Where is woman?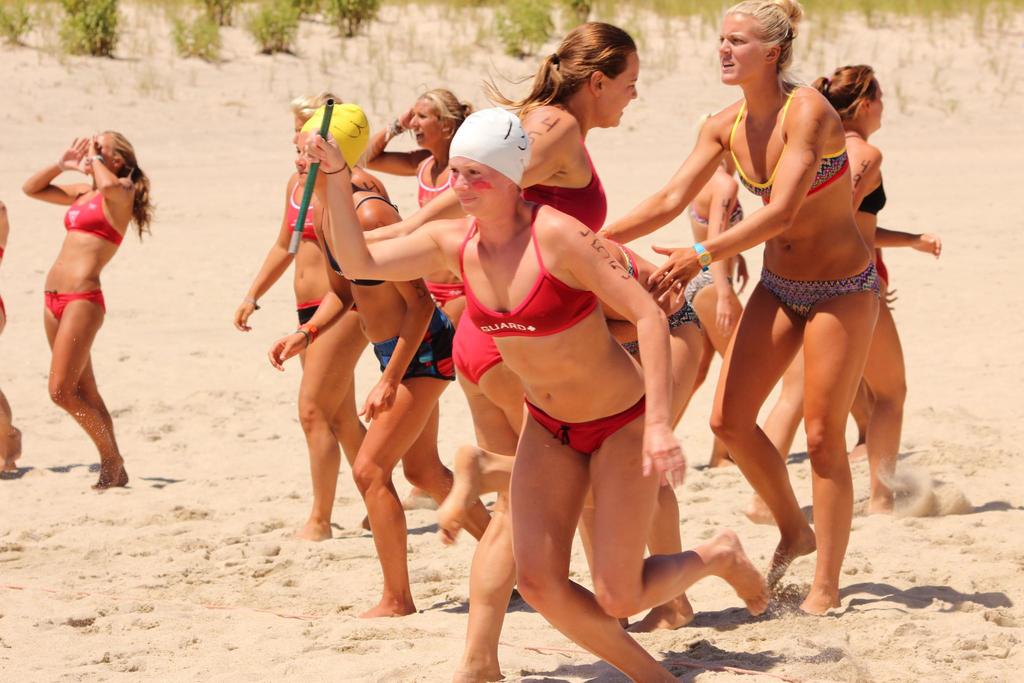
[354,18,627,635].
